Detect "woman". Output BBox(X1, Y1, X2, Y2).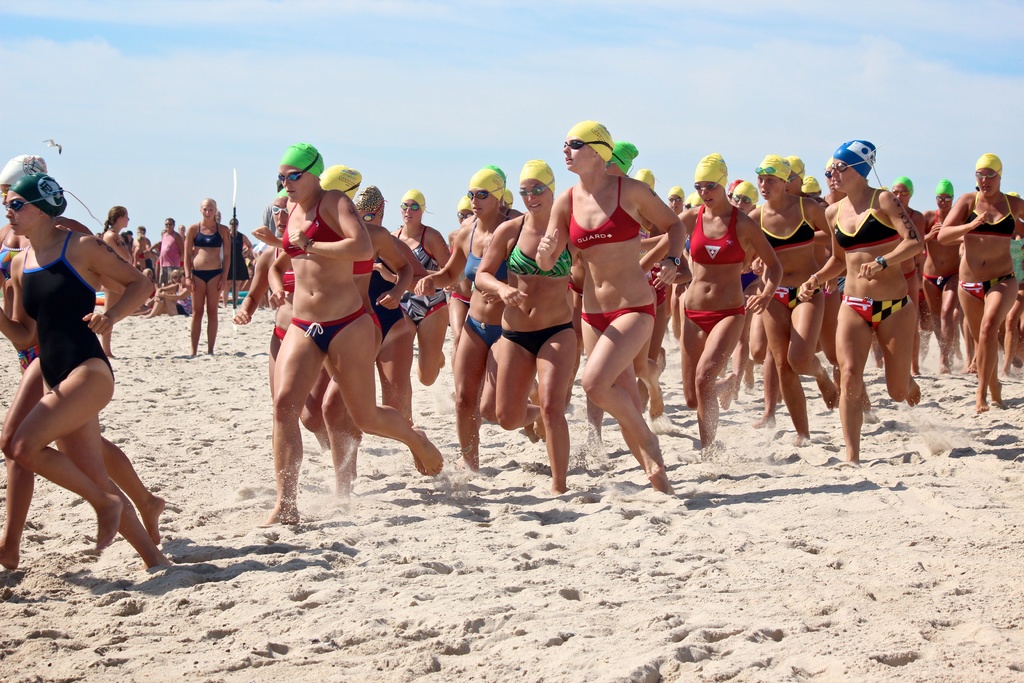
BBox(932, 152, 1023, 419).
